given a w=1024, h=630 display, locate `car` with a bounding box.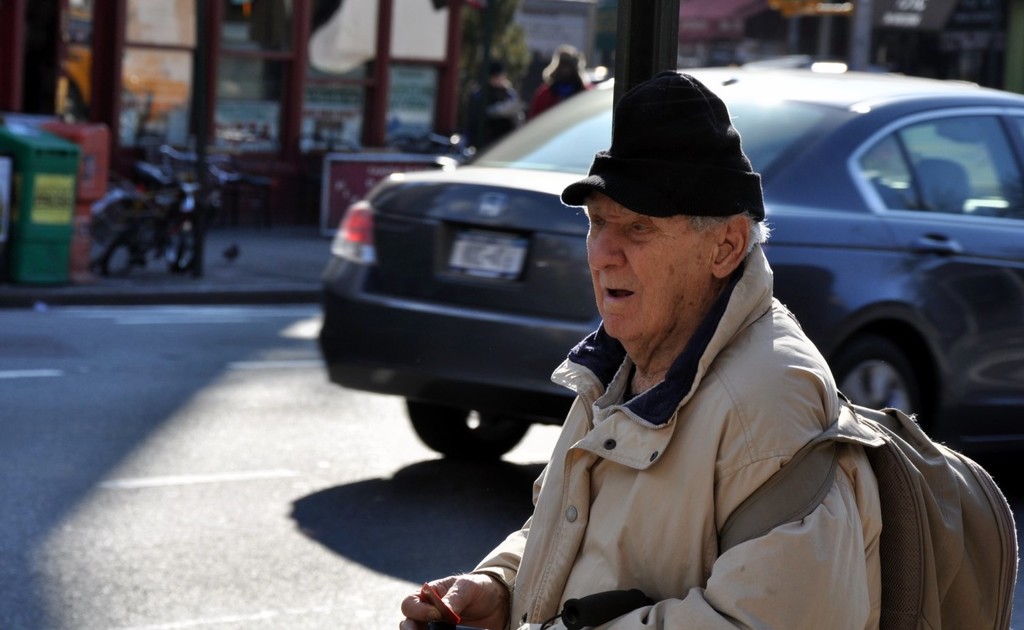
Located: detection(316, 71, 1019, 468).
